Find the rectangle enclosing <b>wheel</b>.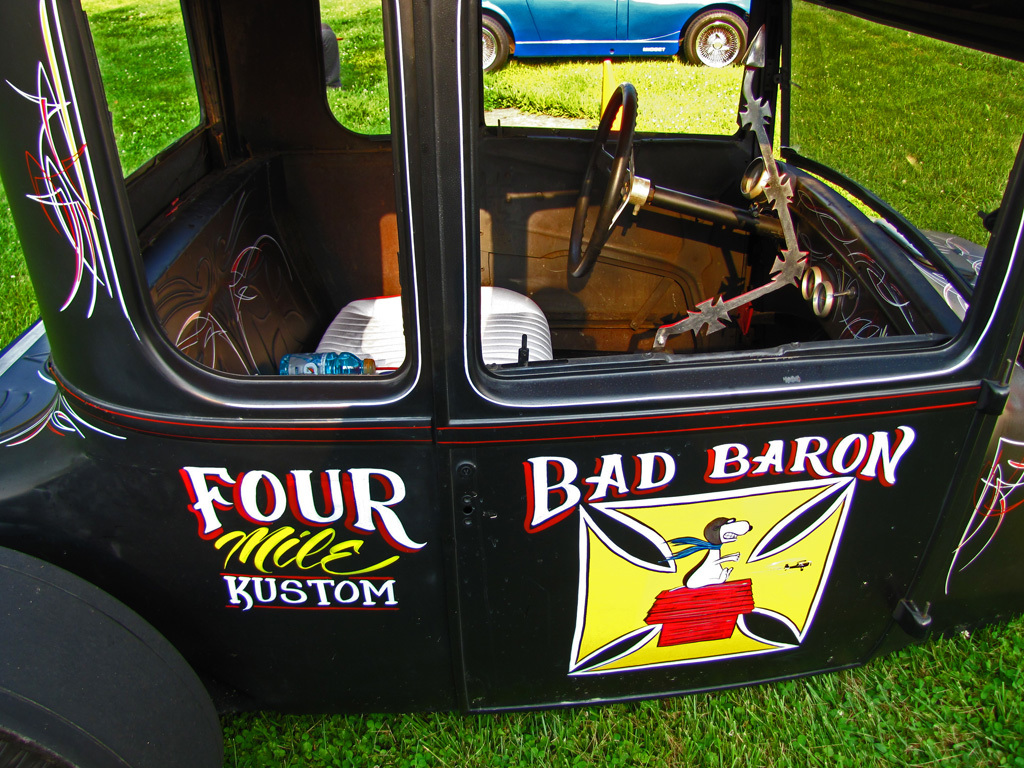
684:10:746:66.
